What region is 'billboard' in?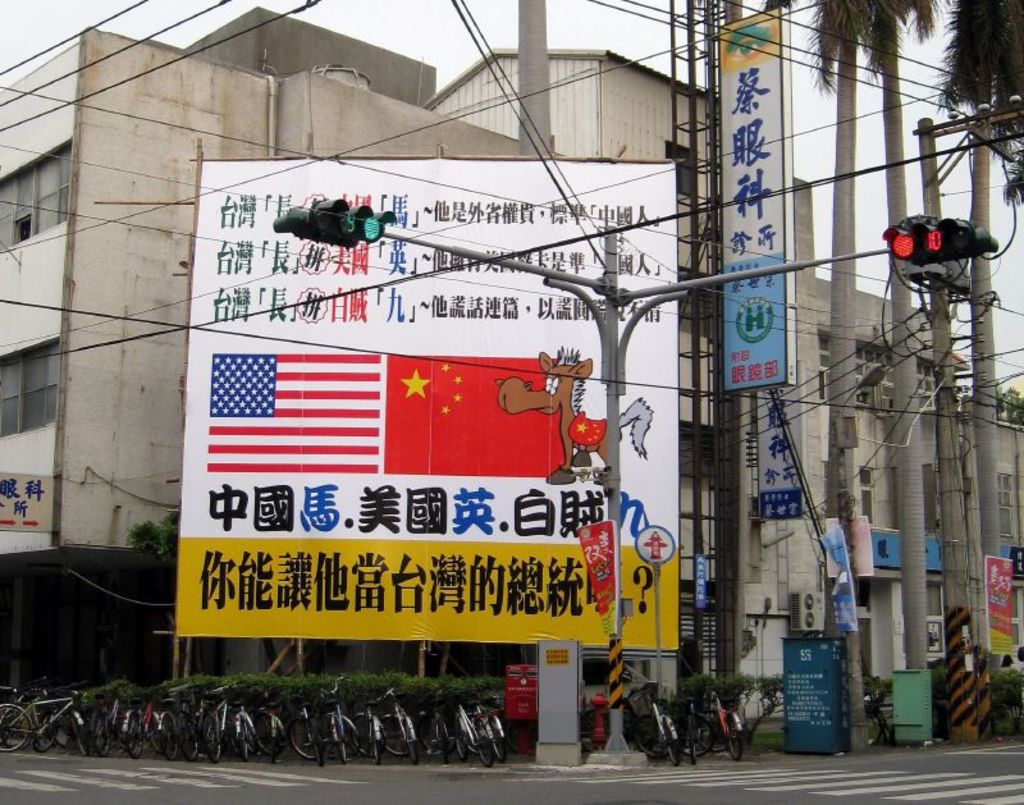
bbox=(170, 161, 682, 649).
